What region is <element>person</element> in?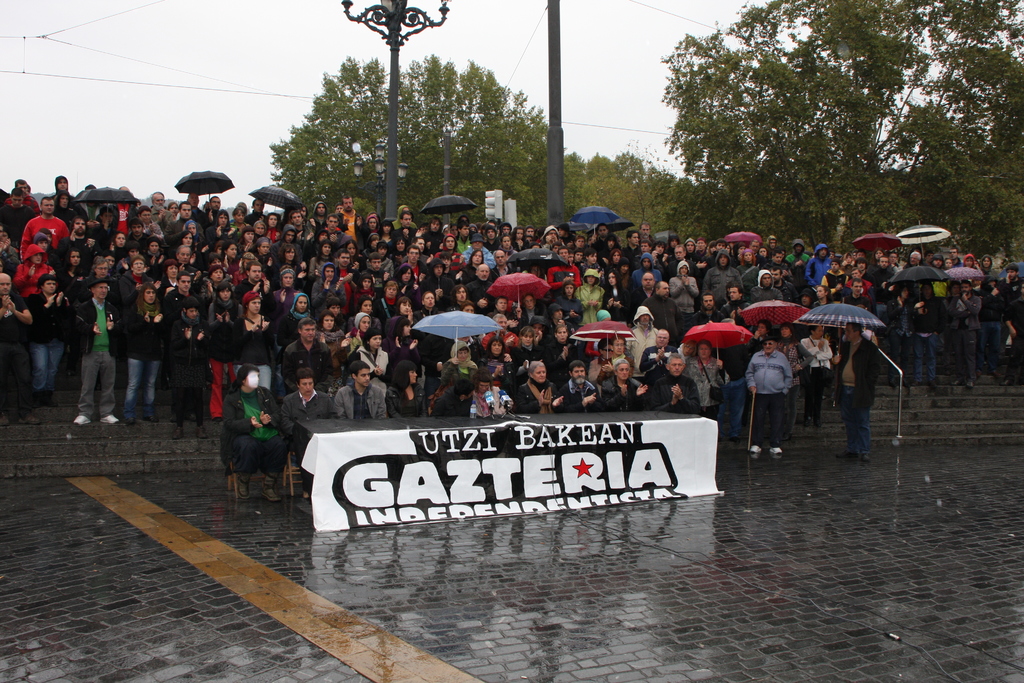
bbox(80, 183, 106, 231).
